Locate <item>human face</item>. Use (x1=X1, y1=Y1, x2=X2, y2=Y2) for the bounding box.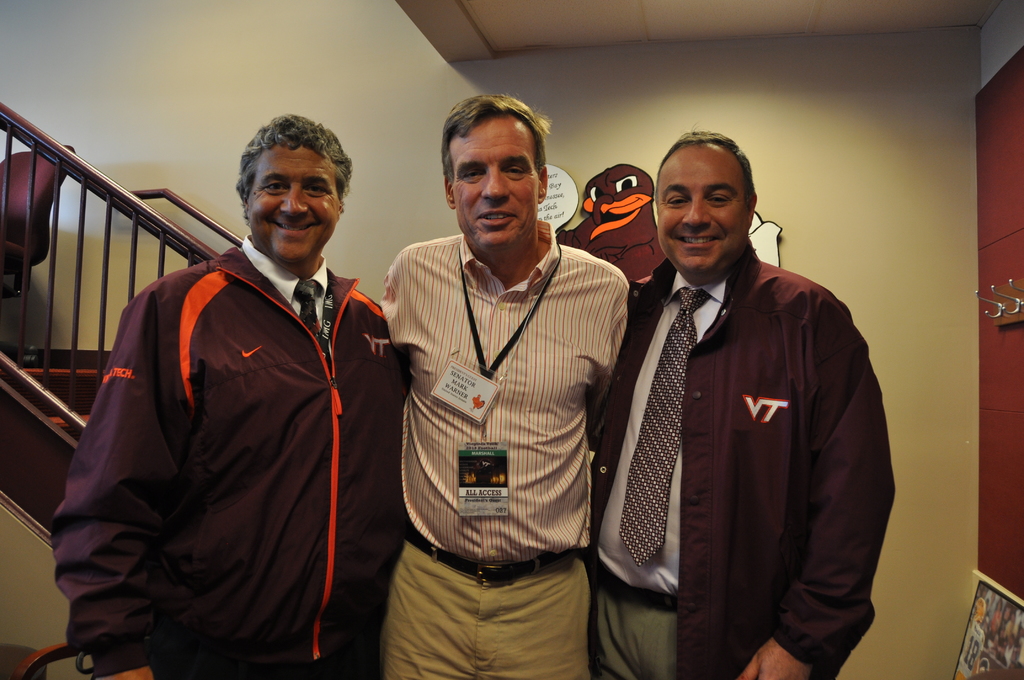
(x1=449, y1=118, x2=537, y2=250).
